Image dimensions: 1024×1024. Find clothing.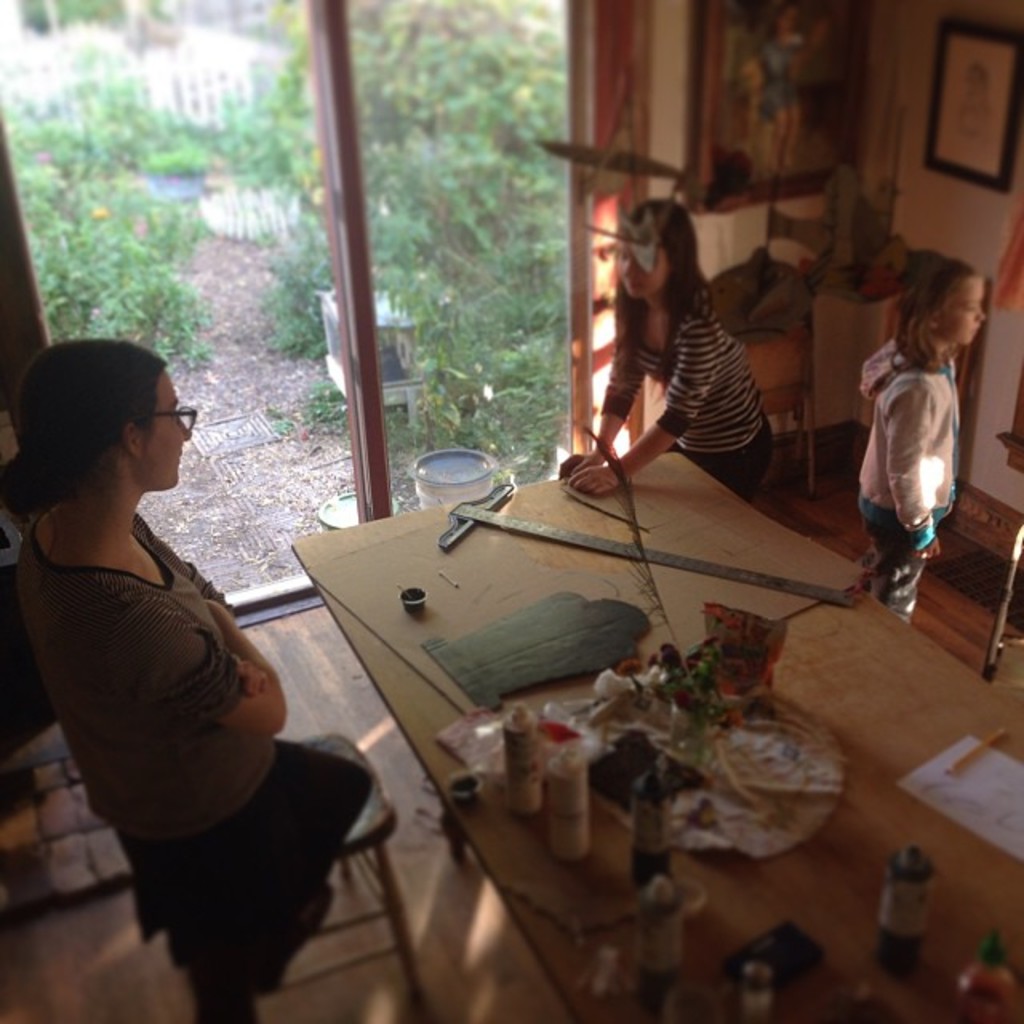
region(858, 323, 966, 618).
